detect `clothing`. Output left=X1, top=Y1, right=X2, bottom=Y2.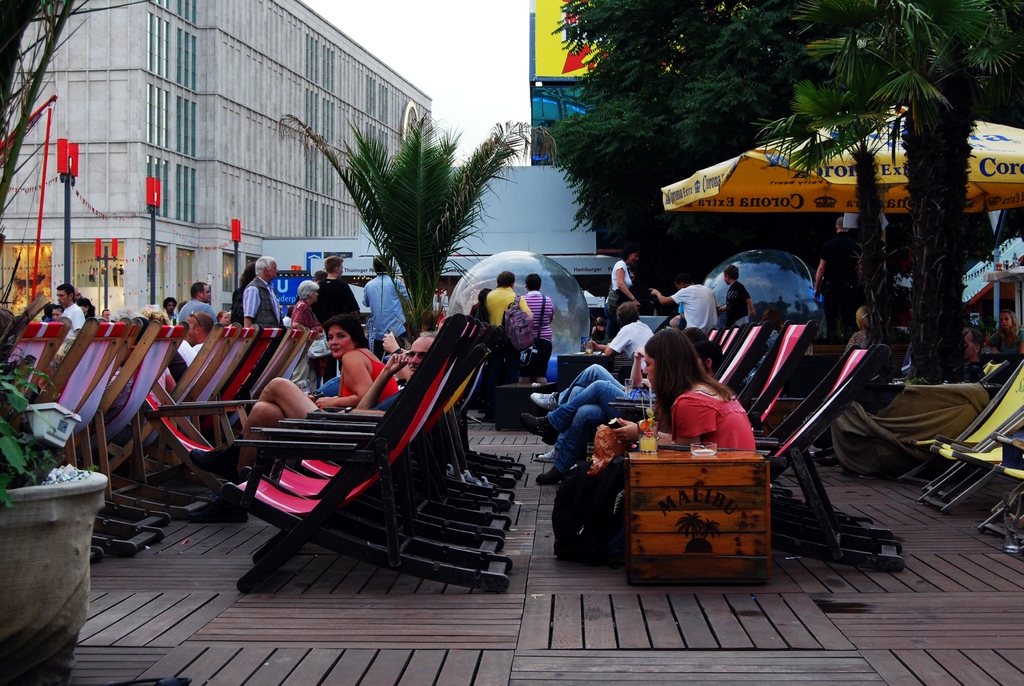
left=609, top=320, right=659, bottom=361.
